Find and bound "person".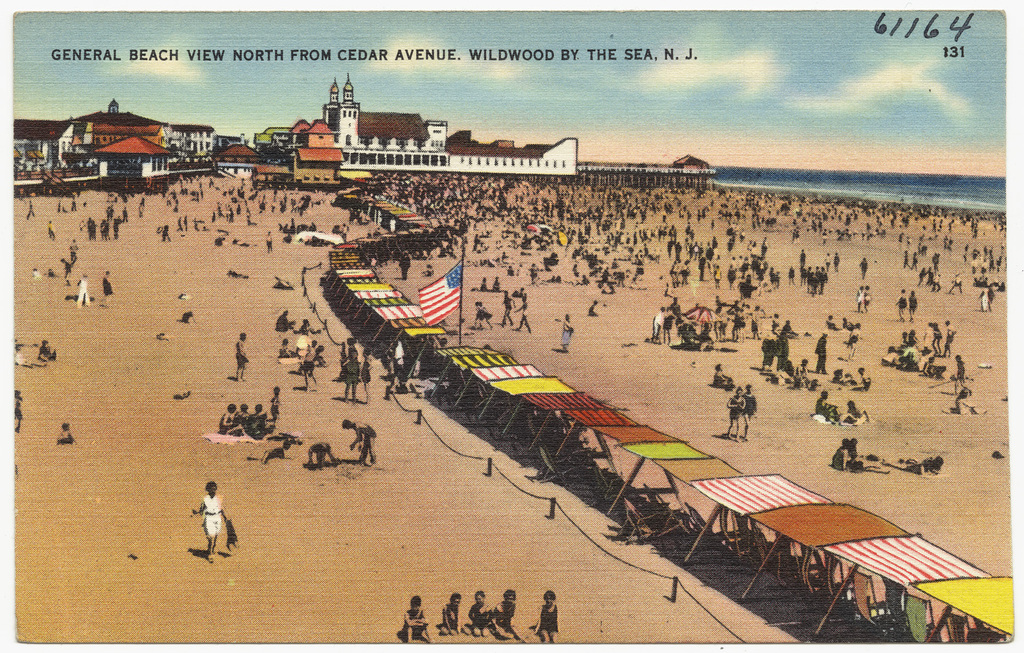
Bound: [221, 402, 233, 439].
